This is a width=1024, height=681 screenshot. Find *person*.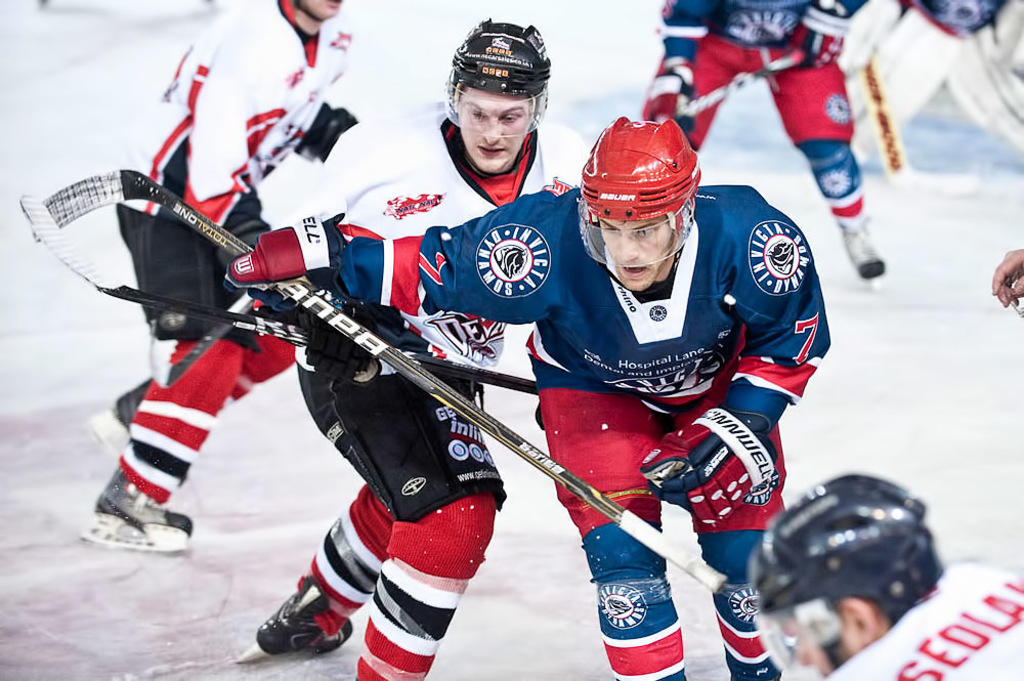
Bounding box: bbox=(640, 0, 904, 281).
